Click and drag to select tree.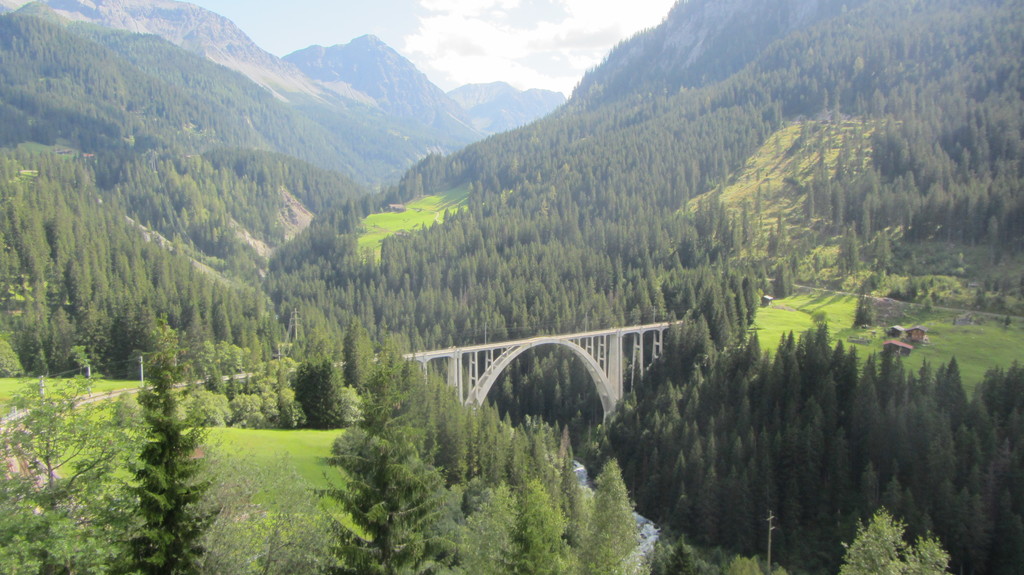
Selection: 831/219/863/276.
